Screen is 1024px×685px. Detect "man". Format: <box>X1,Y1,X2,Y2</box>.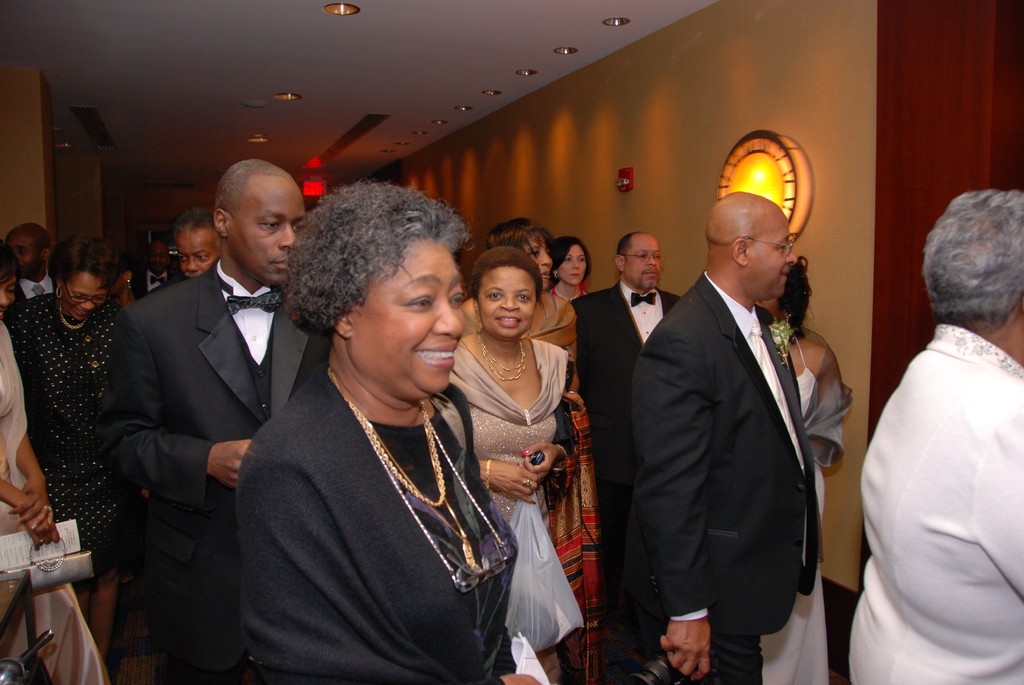
<box>133,231,176,308</box>.
